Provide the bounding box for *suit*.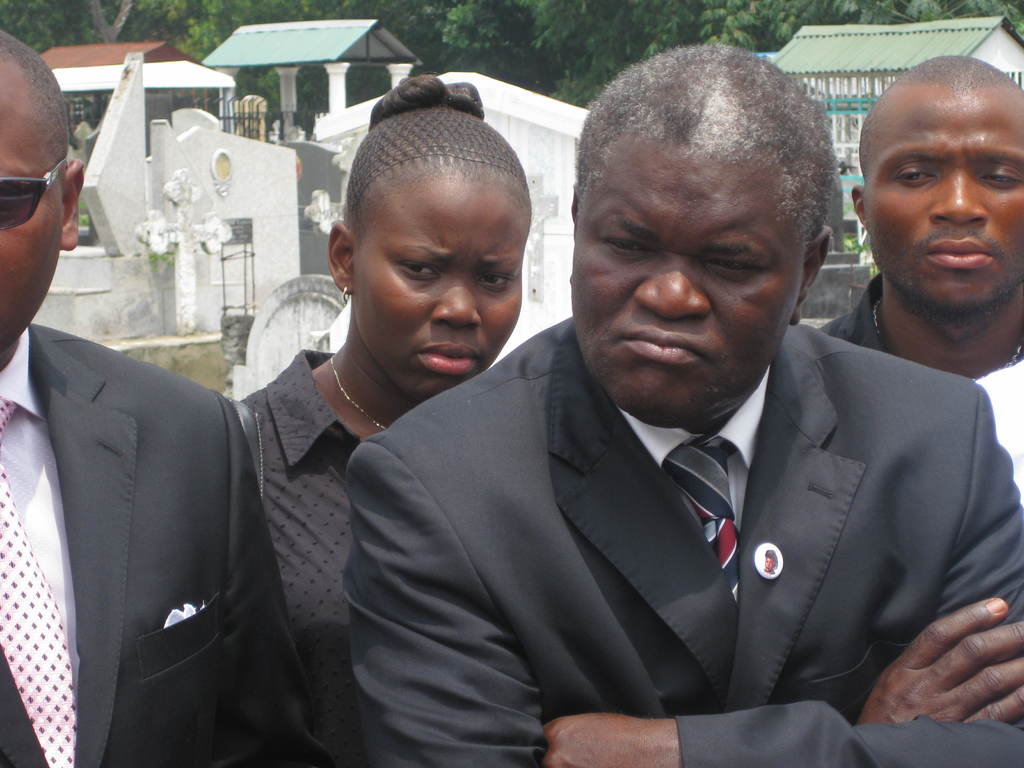
328:118:1023:746.
